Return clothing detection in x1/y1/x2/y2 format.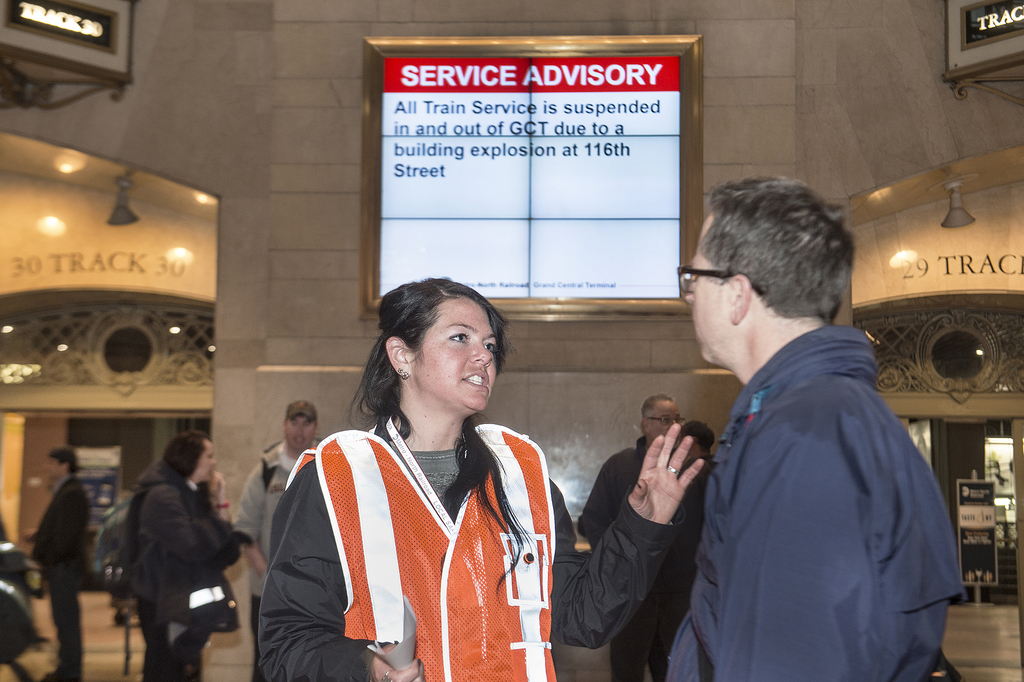
664/324/968/681.
